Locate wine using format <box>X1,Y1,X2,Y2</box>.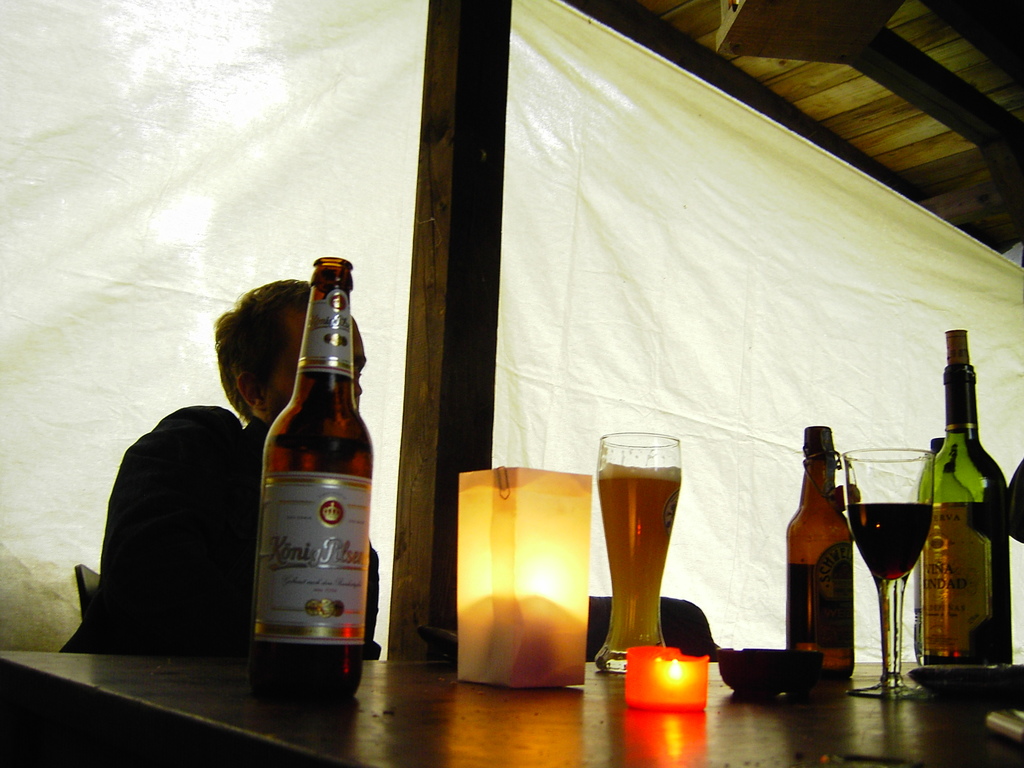
<box>915,310,1011,684</box>.
